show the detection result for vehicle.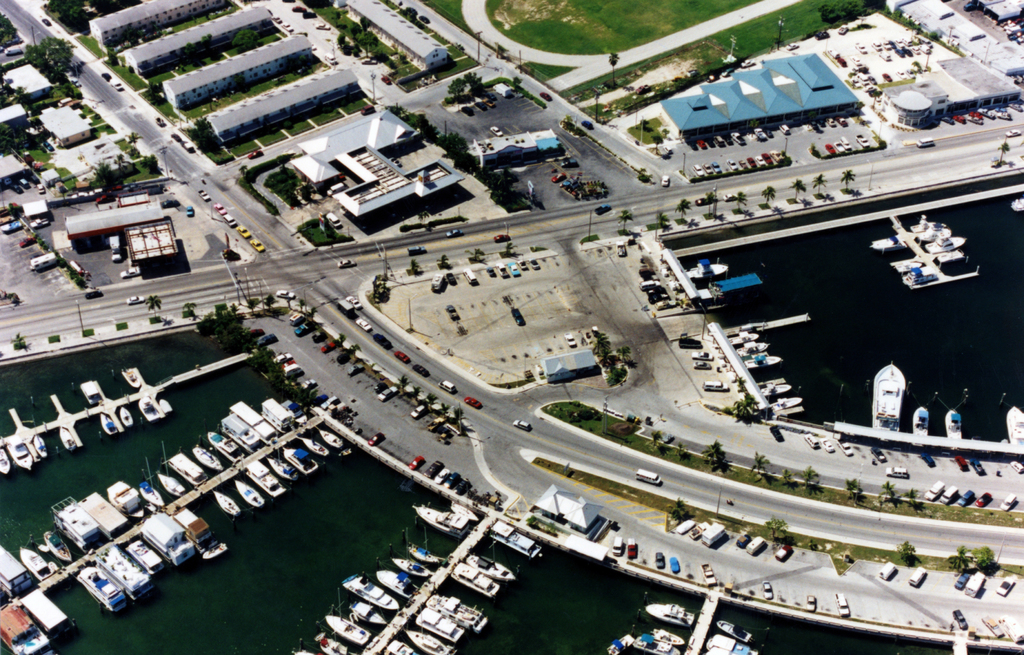
[923,481,947,499].
